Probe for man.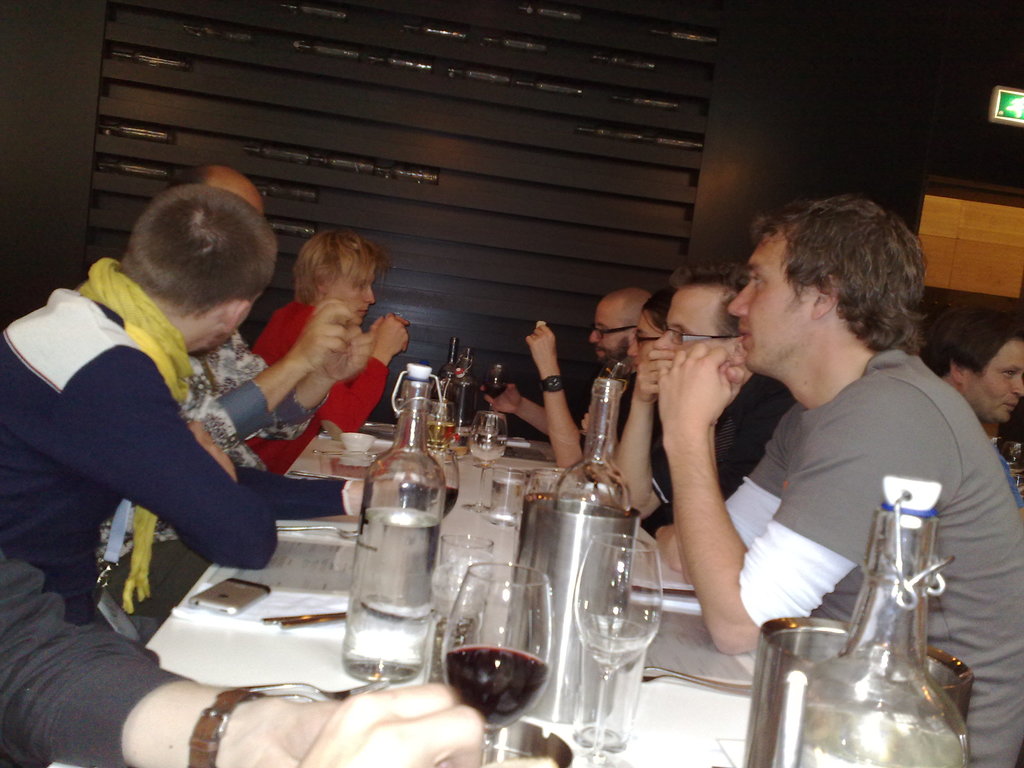
Probe result: <box>659,201,1000,717</box>.
